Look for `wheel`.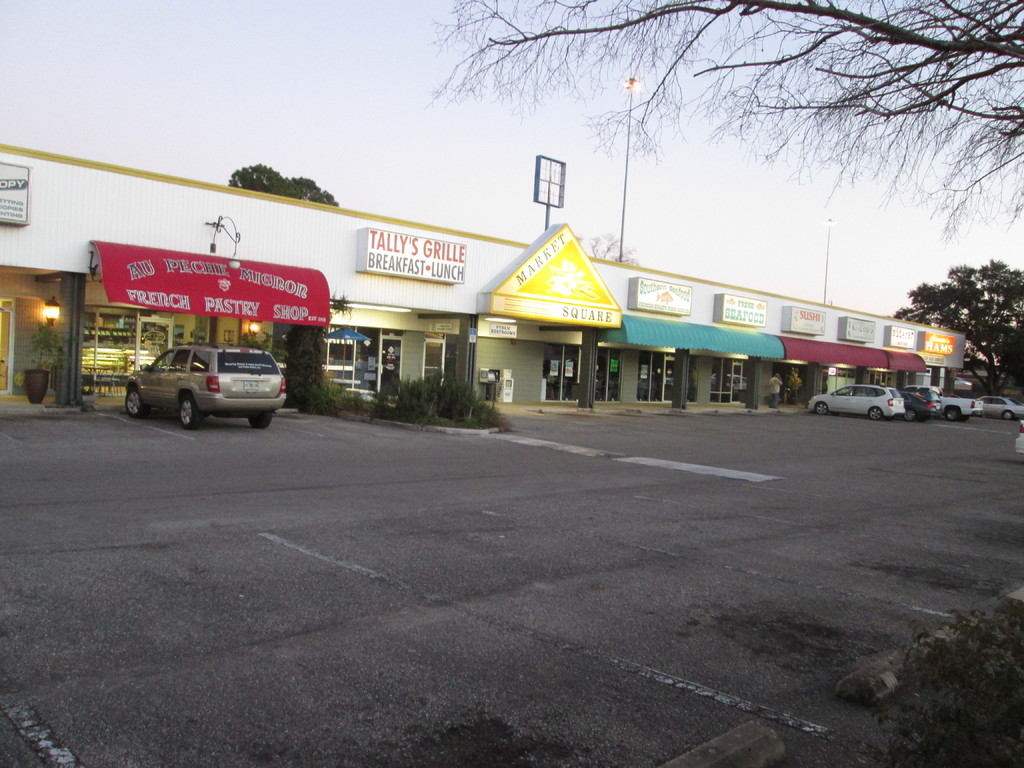
Found: 816/403/828/415.
